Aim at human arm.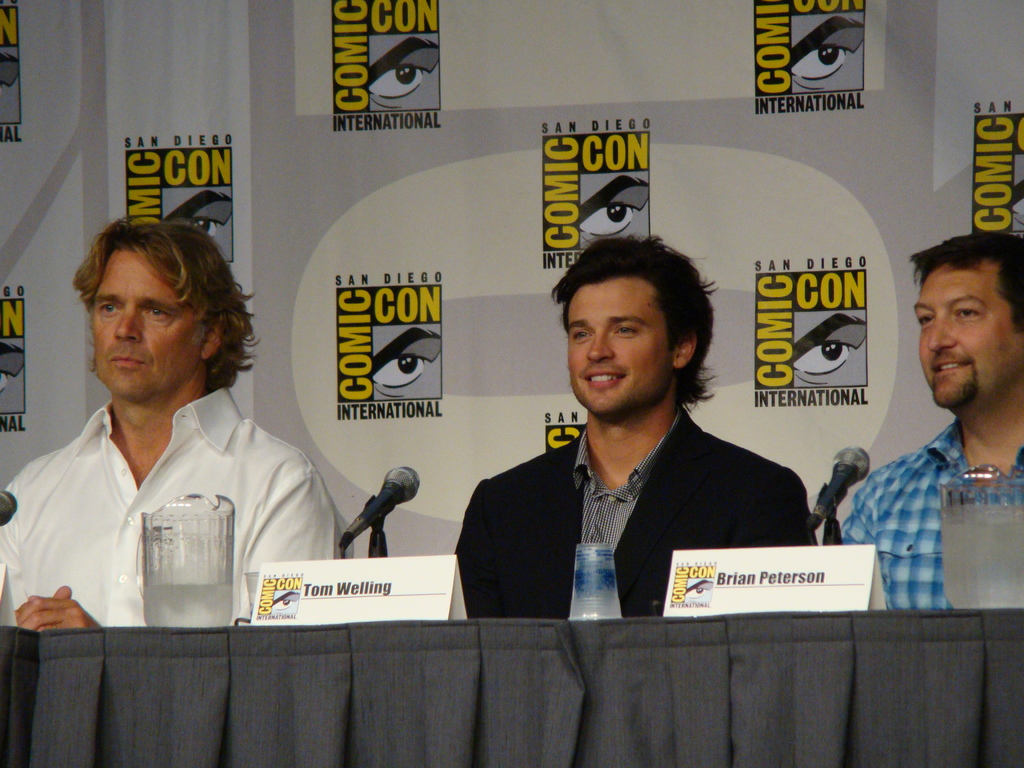
Aimed at box(782, 468, 819, 548).
